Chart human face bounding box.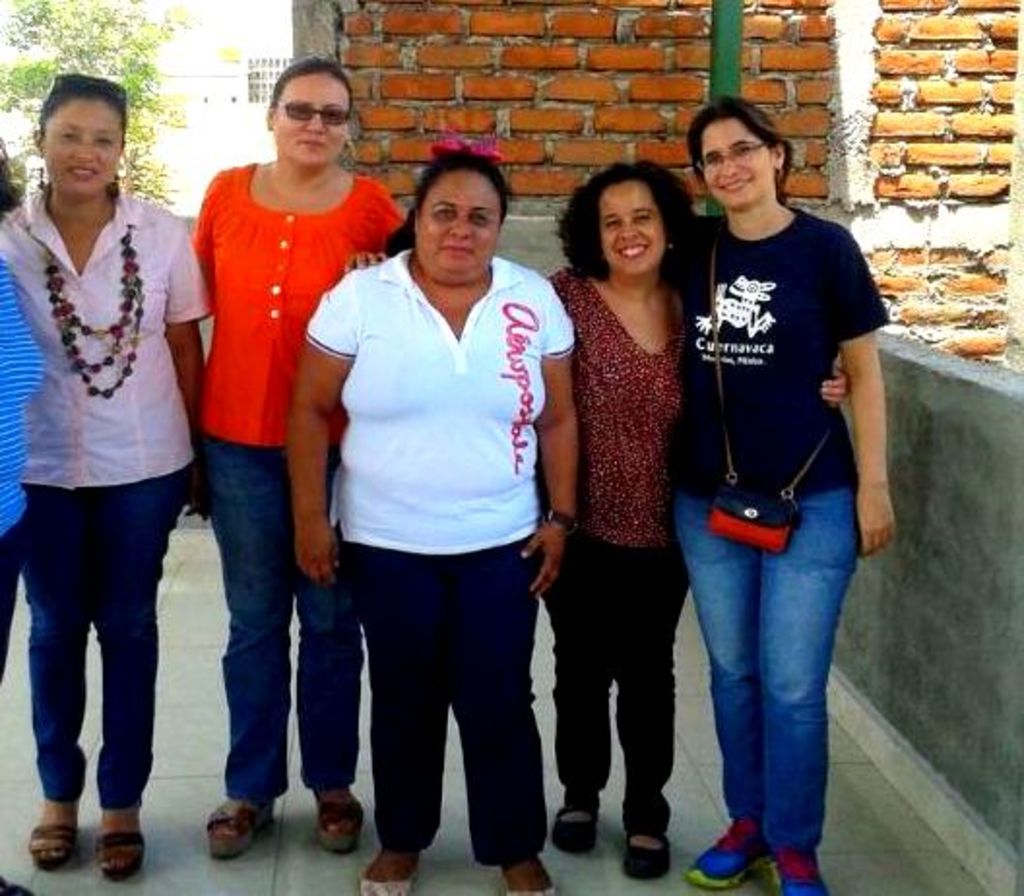
Charted: (419,173,506,275).
